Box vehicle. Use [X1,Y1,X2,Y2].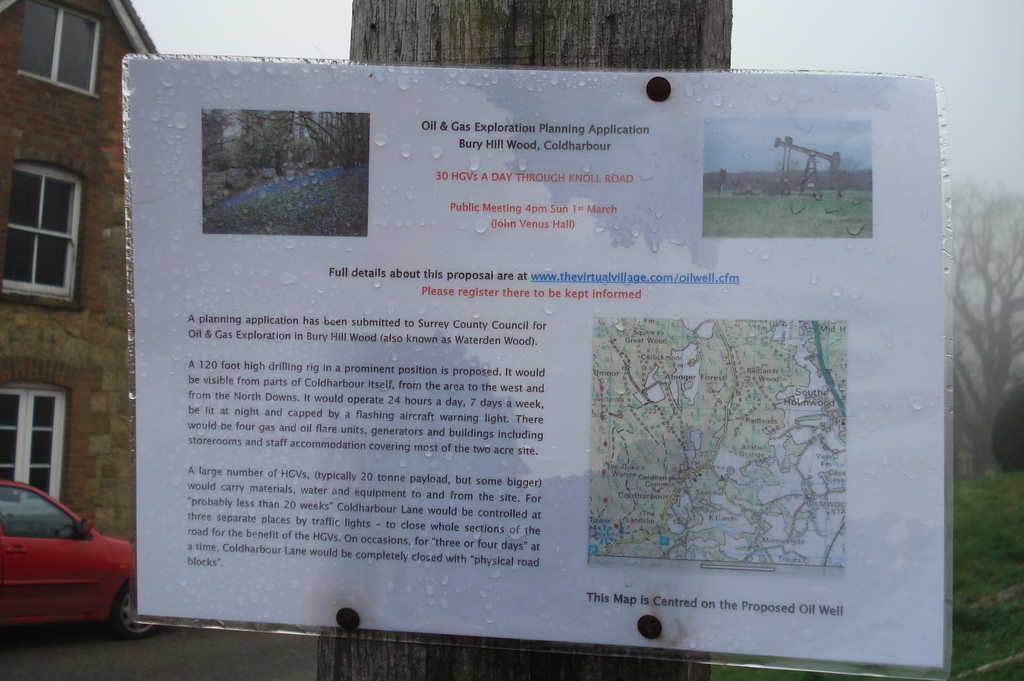
[0,481,161,637].
